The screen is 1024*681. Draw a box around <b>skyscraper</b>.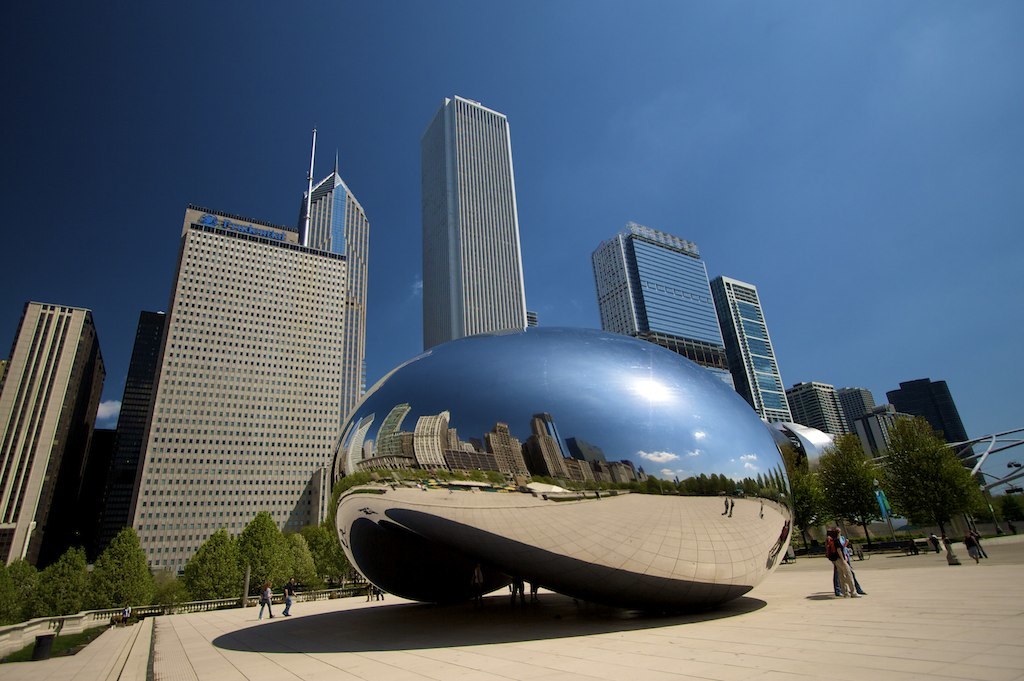
<bbox>882, 375, 1002, 495</bbox>.
